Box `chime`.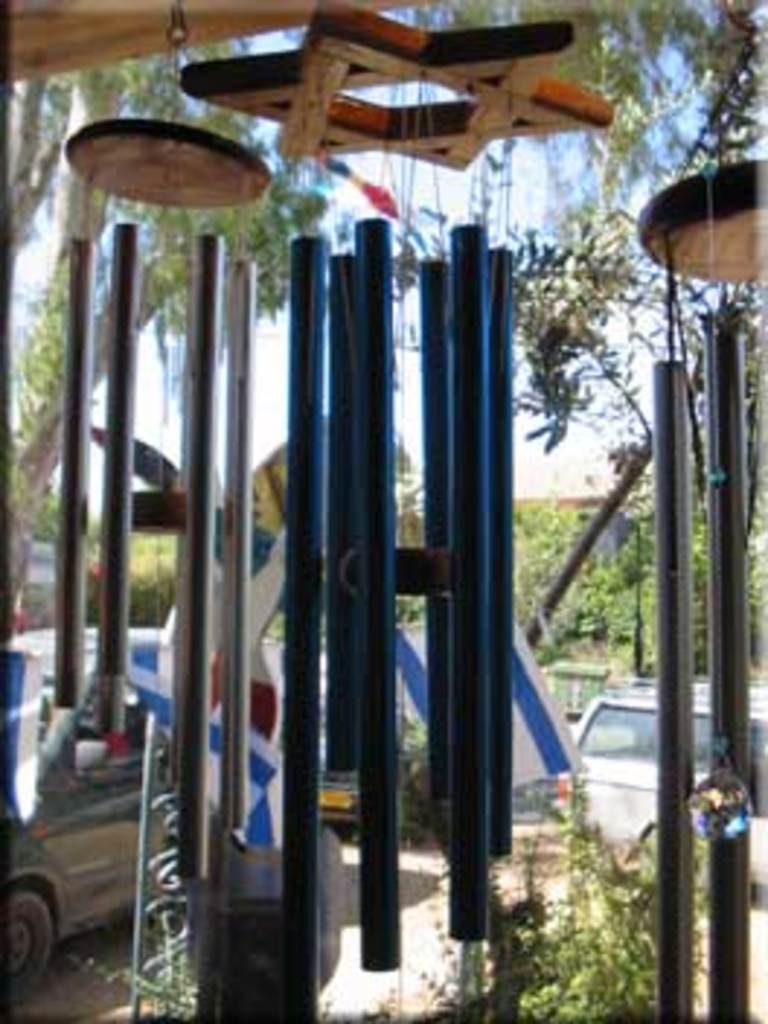
box=[52, 0, 271, 893].
